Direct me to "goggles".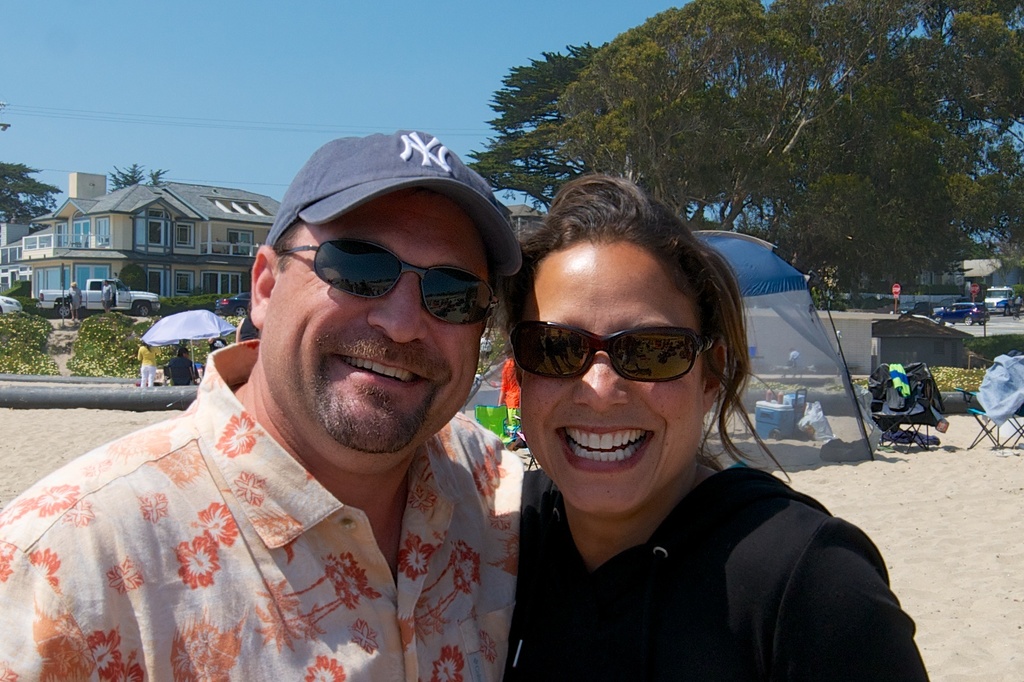
Direction: (269, 234, 502, 317).
